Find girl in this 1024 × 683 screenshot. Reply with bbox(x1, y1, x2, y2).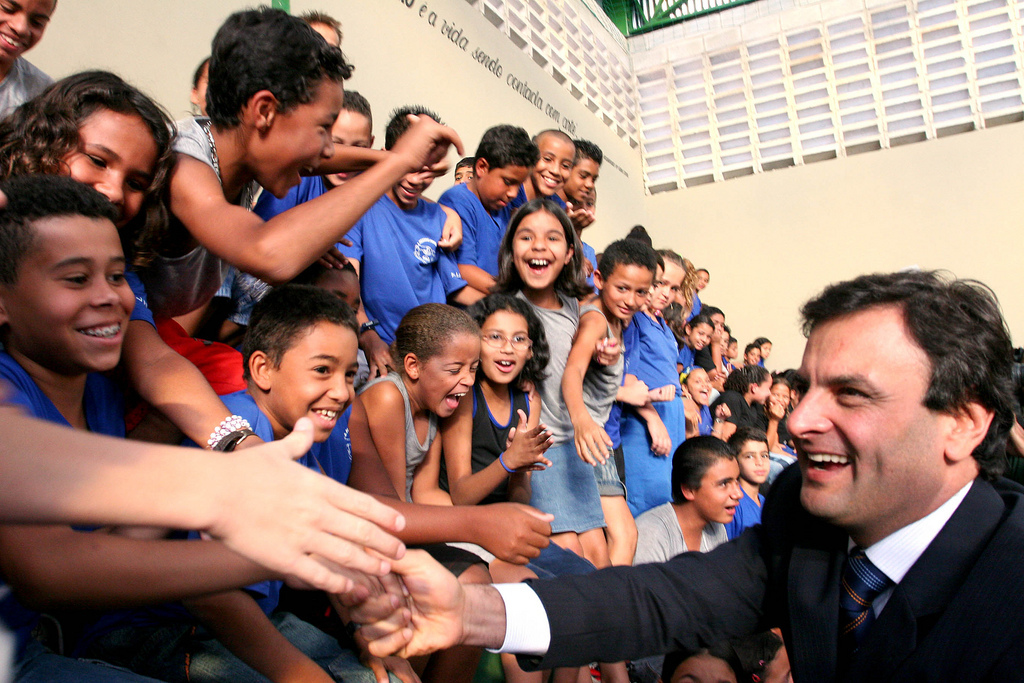
bbox(440, 294, 599, 682).
